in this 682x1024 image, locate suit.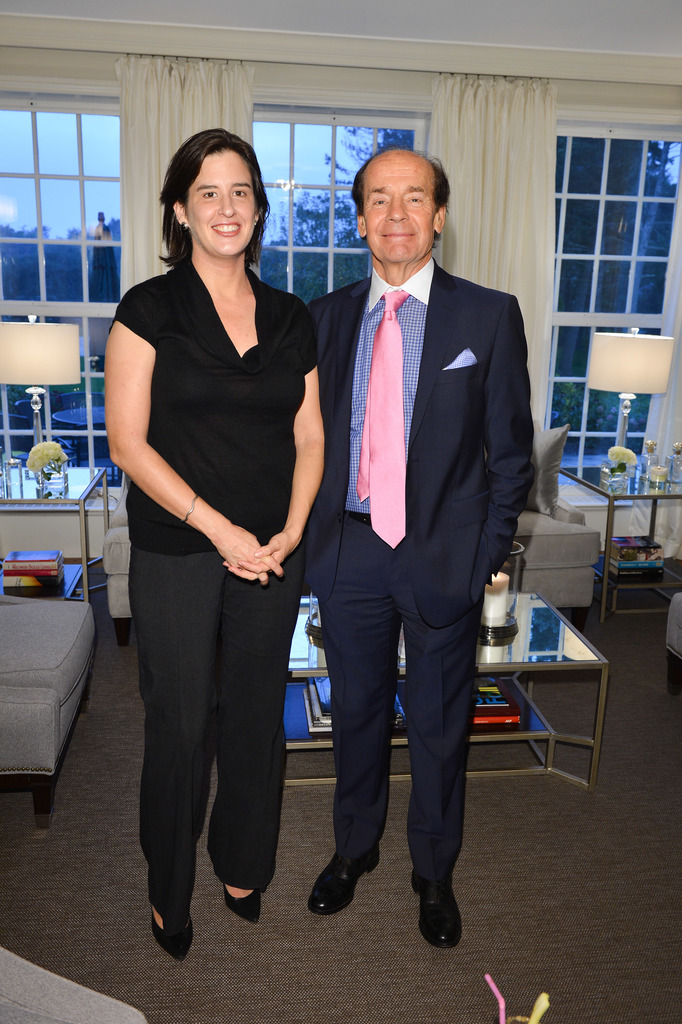
Bounding box: 284 301 511 928.
